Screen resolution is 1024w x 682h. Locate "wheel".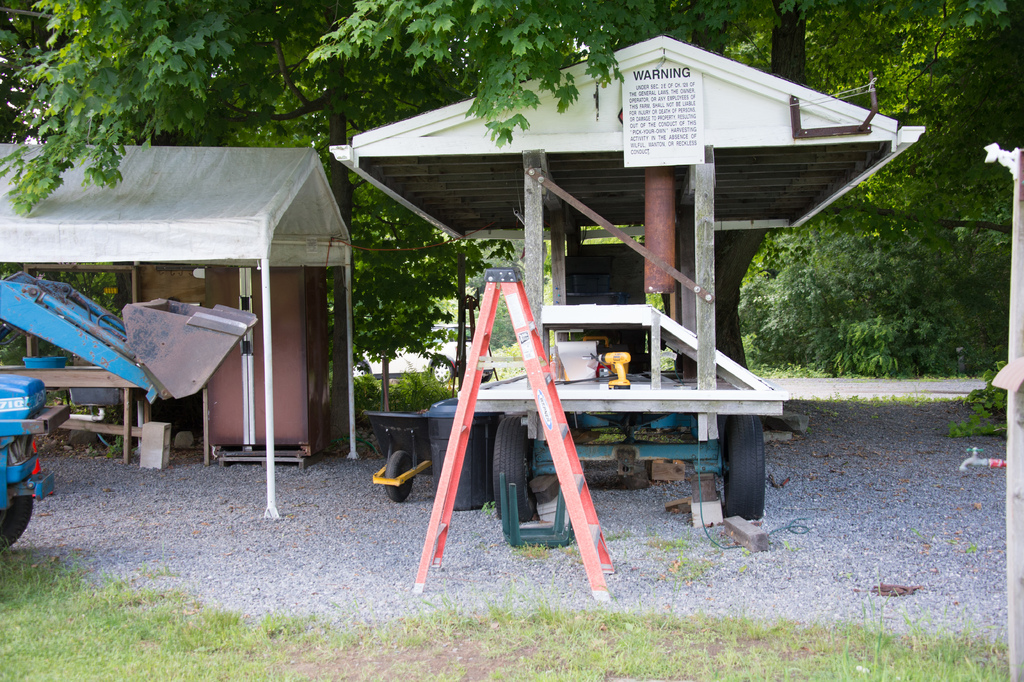
bbox(0, 498, 36, 544).
